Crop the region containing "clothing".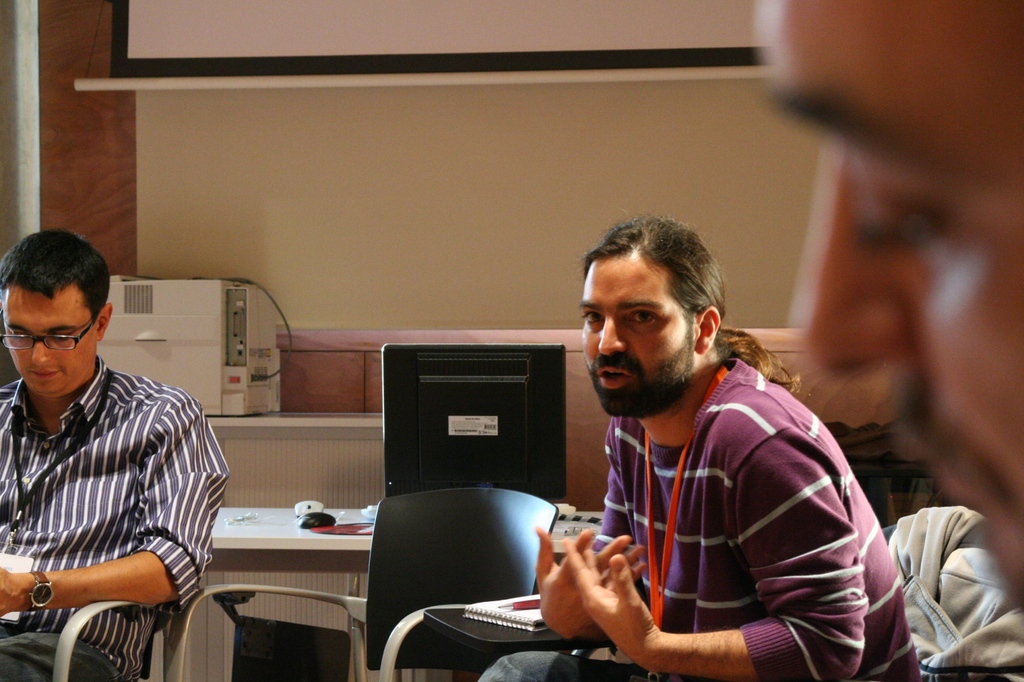
Crop region: l=0, t=353, r=231, b=681.
